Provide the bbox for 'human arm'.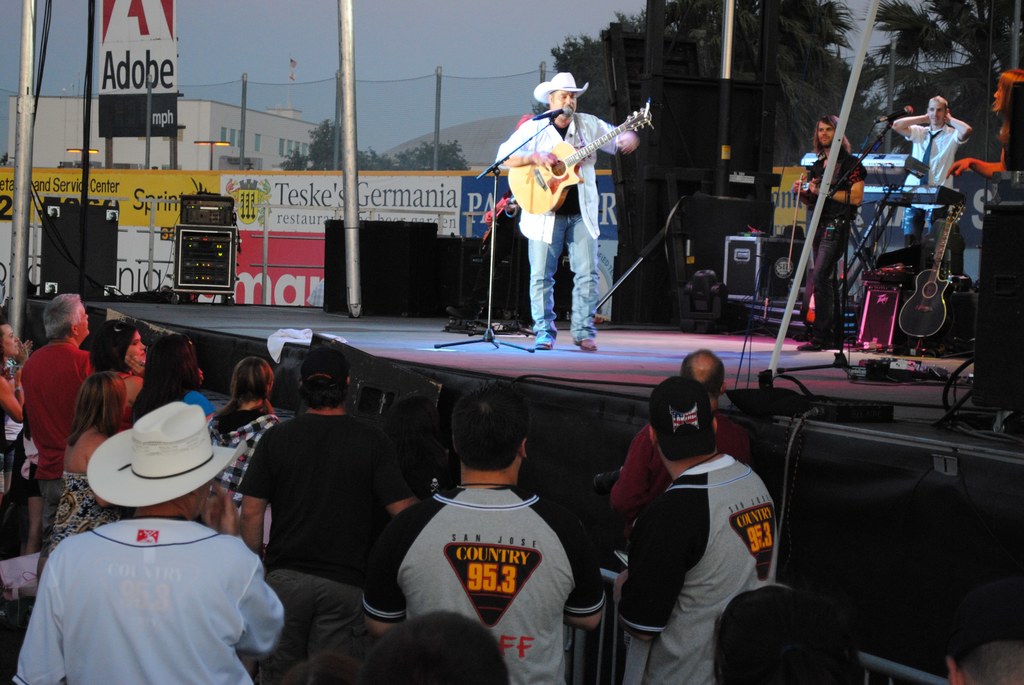
bbox=[360, 518, 403, 638].
